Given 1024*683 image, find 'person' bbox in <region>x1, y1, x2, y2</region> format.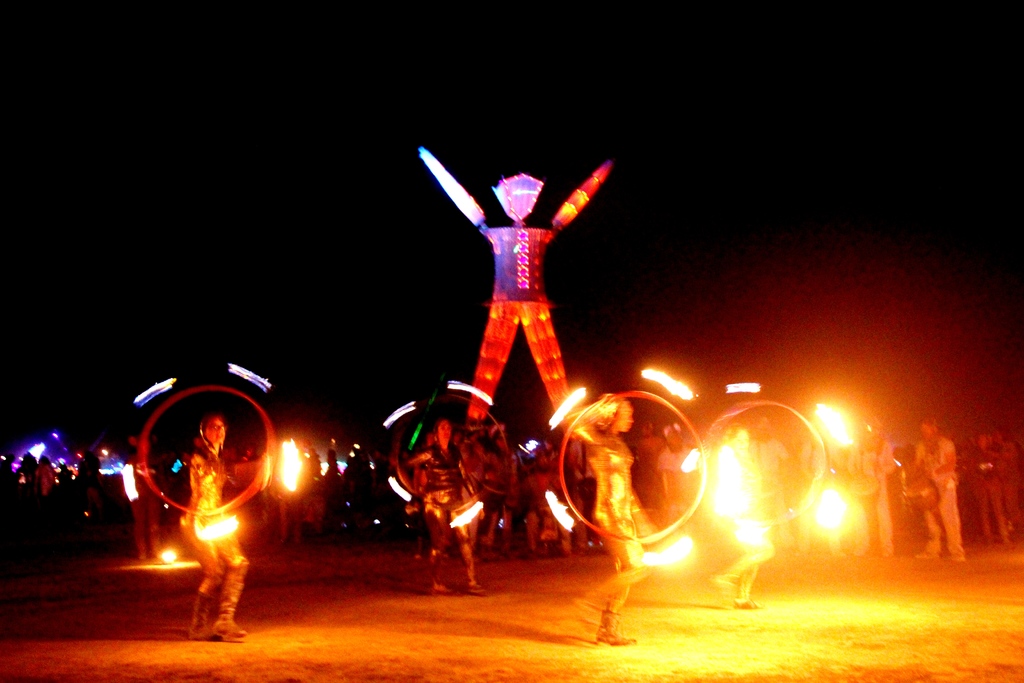
<region>414, 138, 613, 434</region>.
